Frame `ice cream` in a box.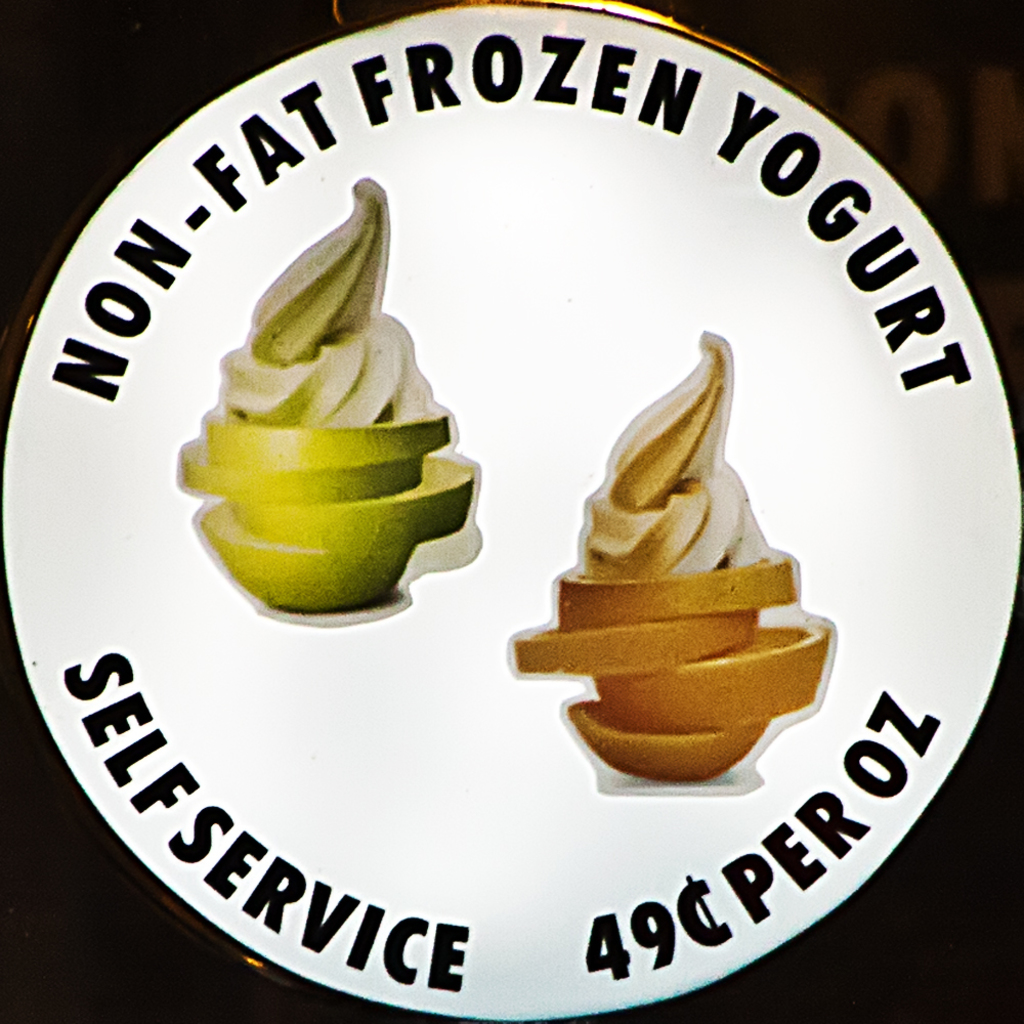
<region>580, 329, 780, 572</region>.
